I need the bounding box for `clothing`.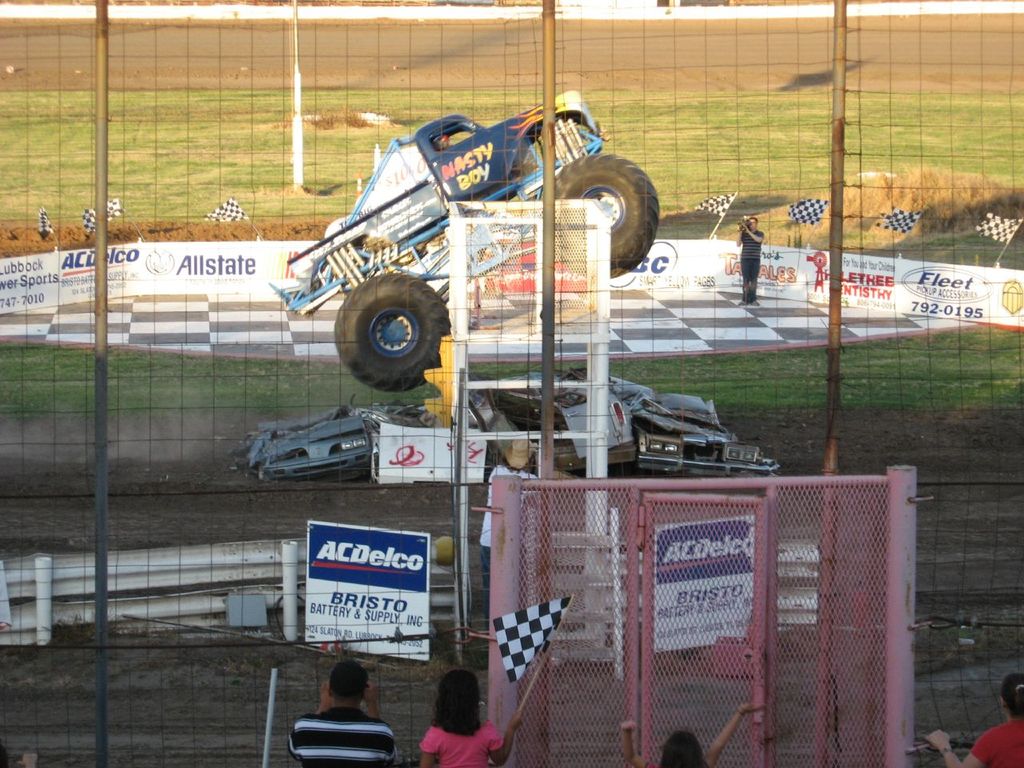
Here it is: <region>34, 210, 50, 246</region>.
